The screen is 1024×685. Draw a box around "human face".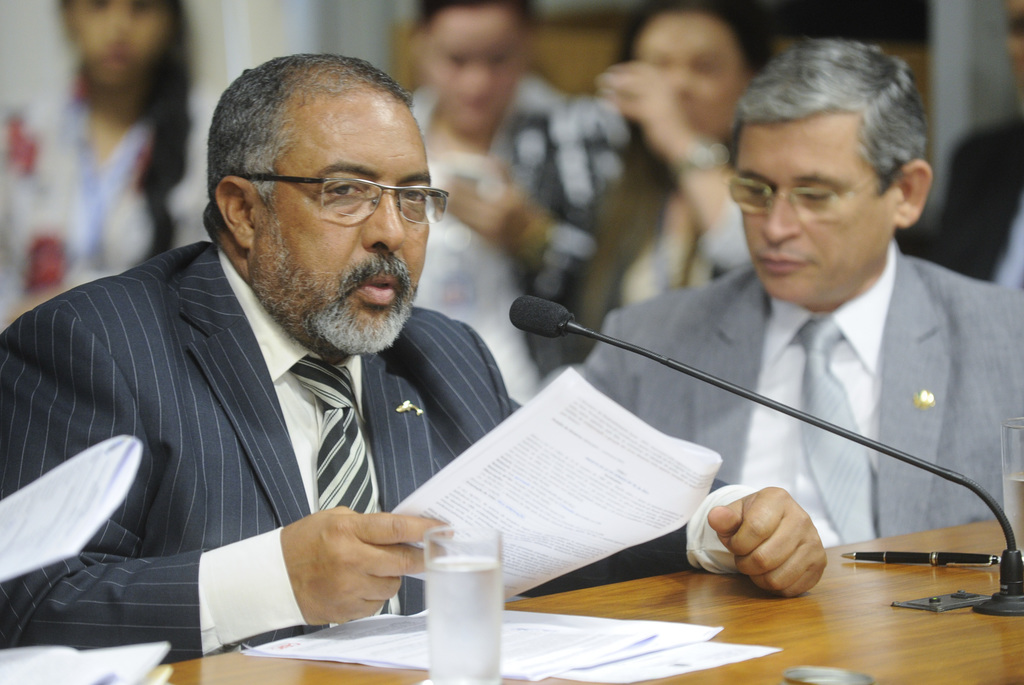
bbox=[249, 99, 447, 358].
